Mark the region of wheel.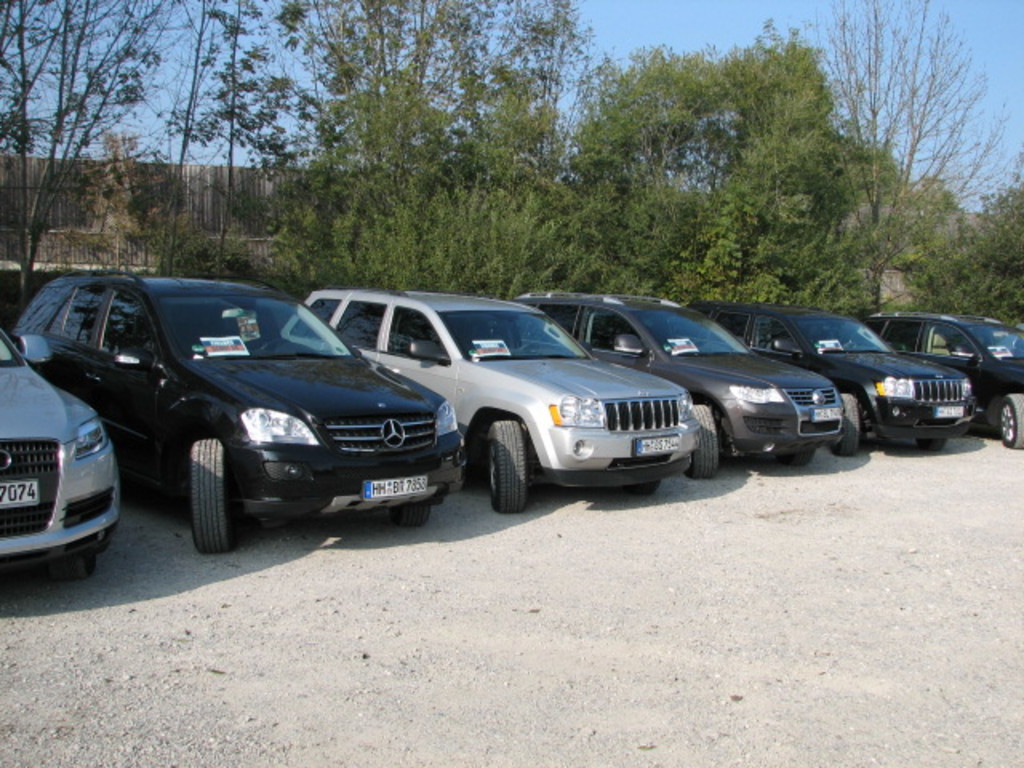
Region: pyautogui.locateOnScreen(392, 504, 430, 531).
